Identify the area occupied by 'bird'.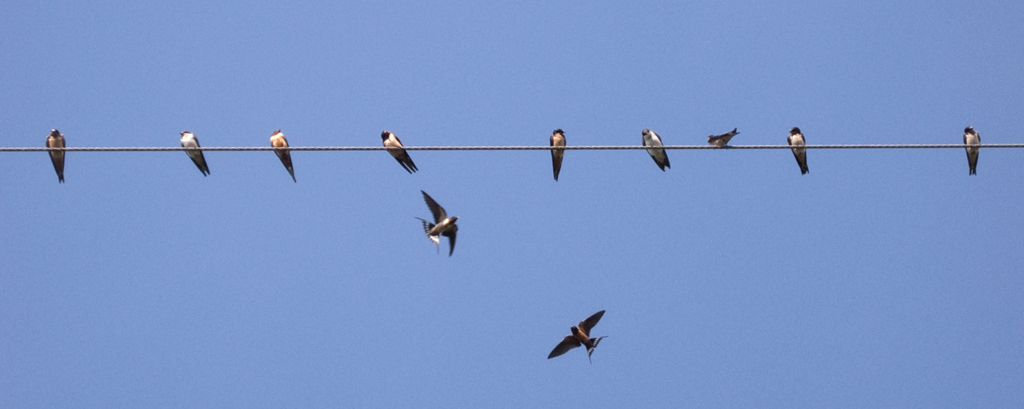
Area: (x1=537, y1=304, x2=608, y2=360).
